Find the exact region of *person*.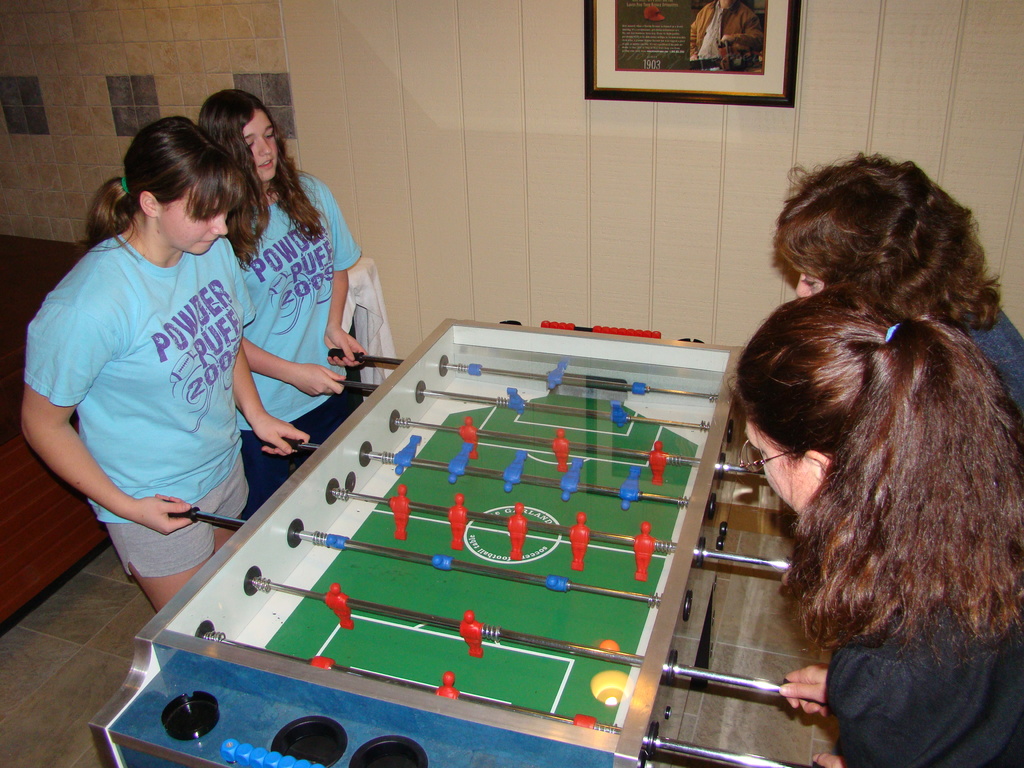
Exact region: x1=25 y1=109 x2=340 y2=673.
